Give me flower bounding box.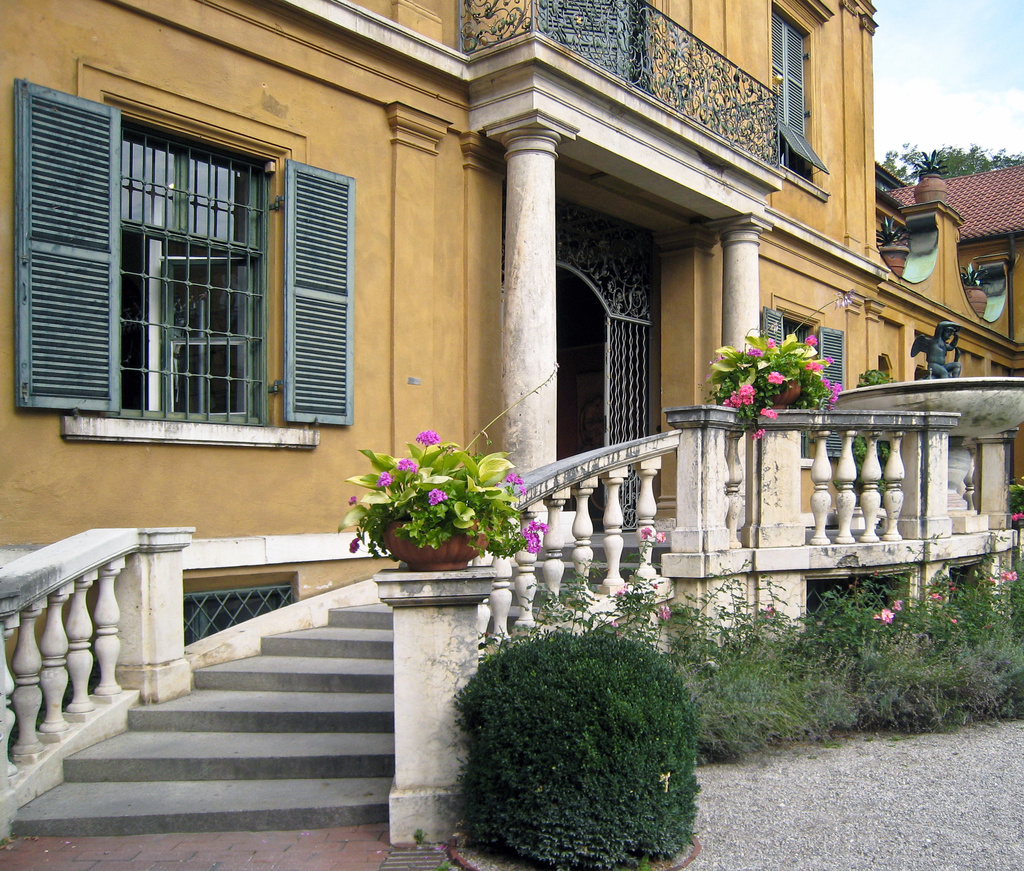
{"left": 765, "top": 601, "right": 776, "bottom": 616}.
